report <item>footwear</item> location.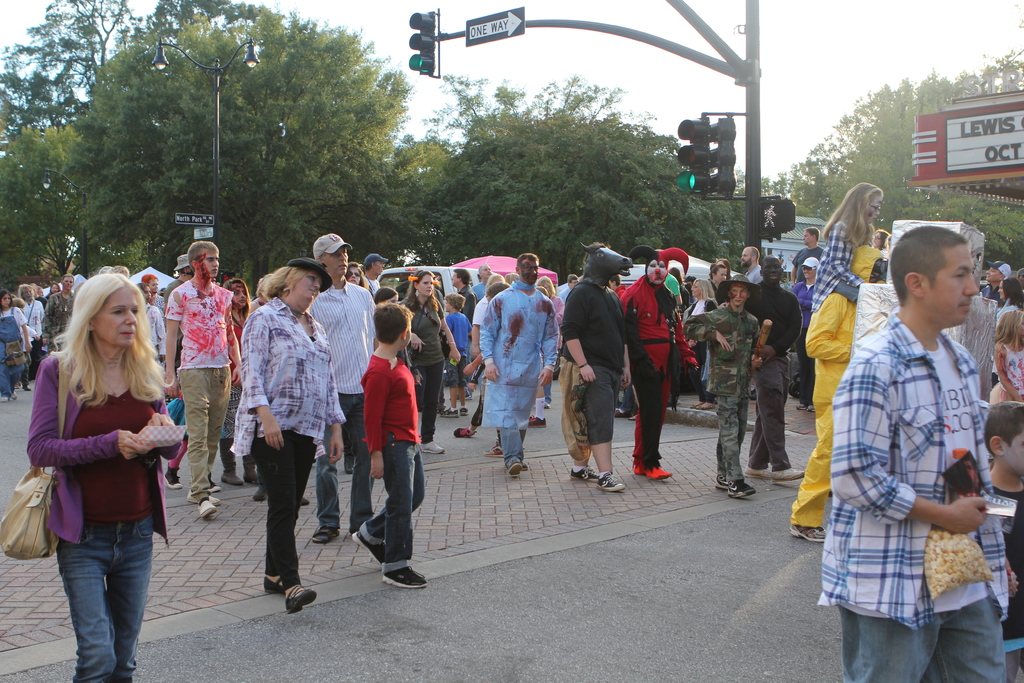
Report: l=778, t=463, r=808, b=482.
